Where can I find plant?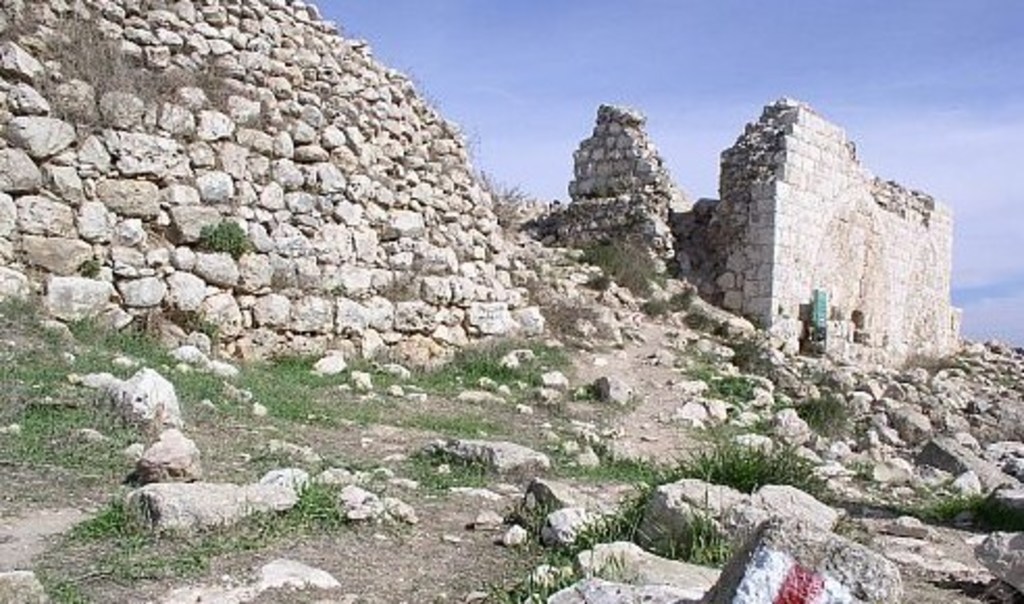
You can find it at 210,346,358,435.
